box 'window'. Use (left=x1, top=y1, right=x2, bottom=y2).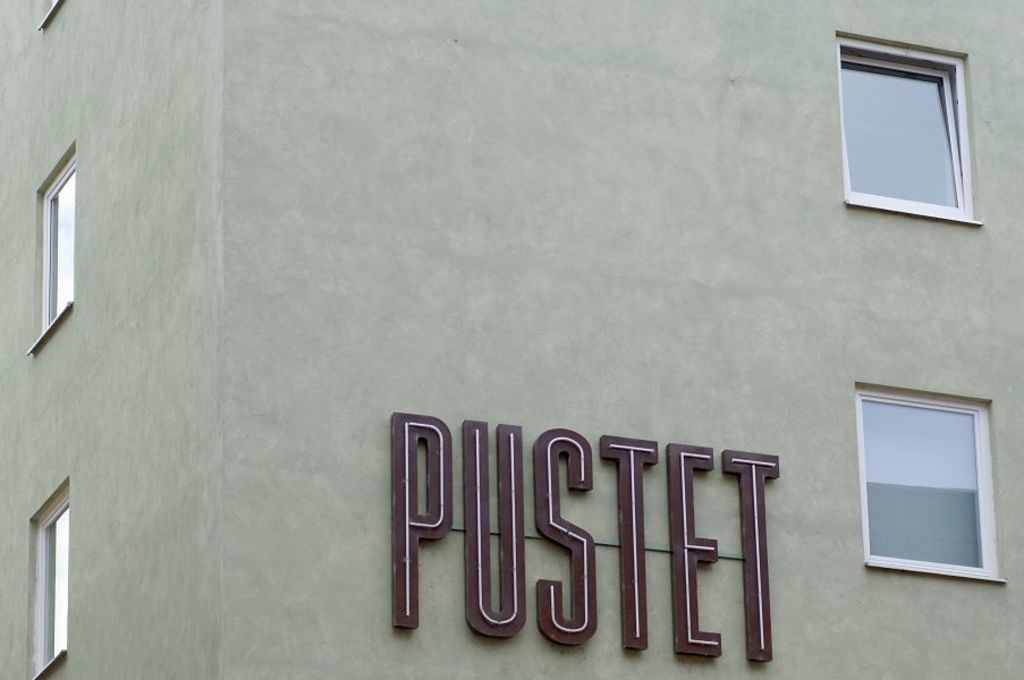
(left=856, top=391, right=999, bottom=578).
